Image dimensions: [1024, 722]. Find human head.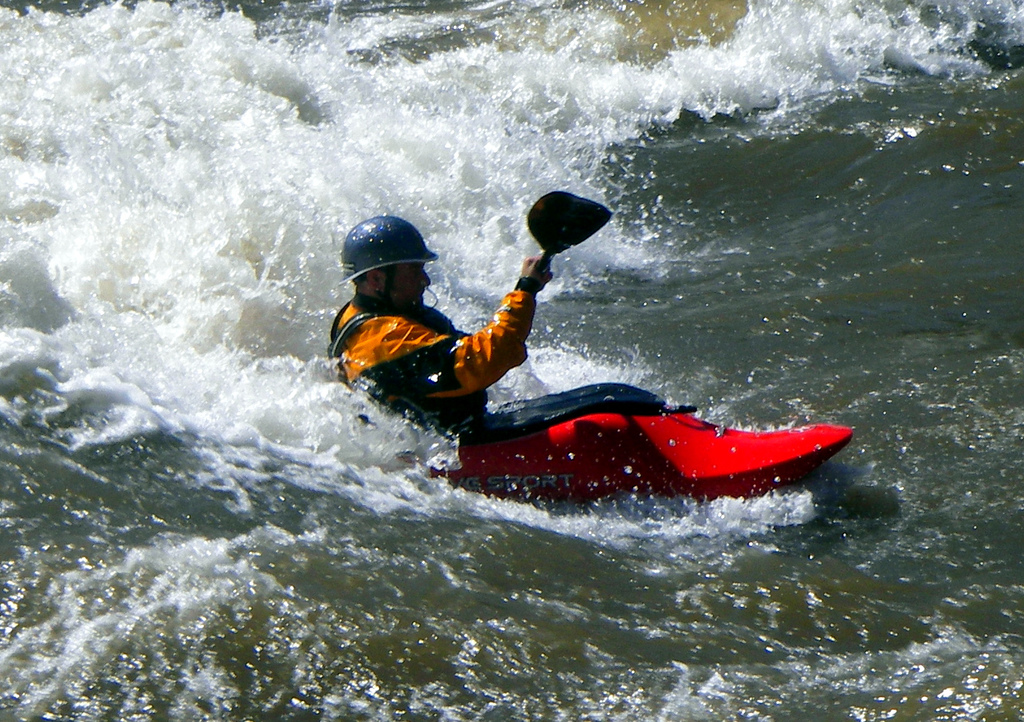
bbox=(343, 215, 434, 305).
